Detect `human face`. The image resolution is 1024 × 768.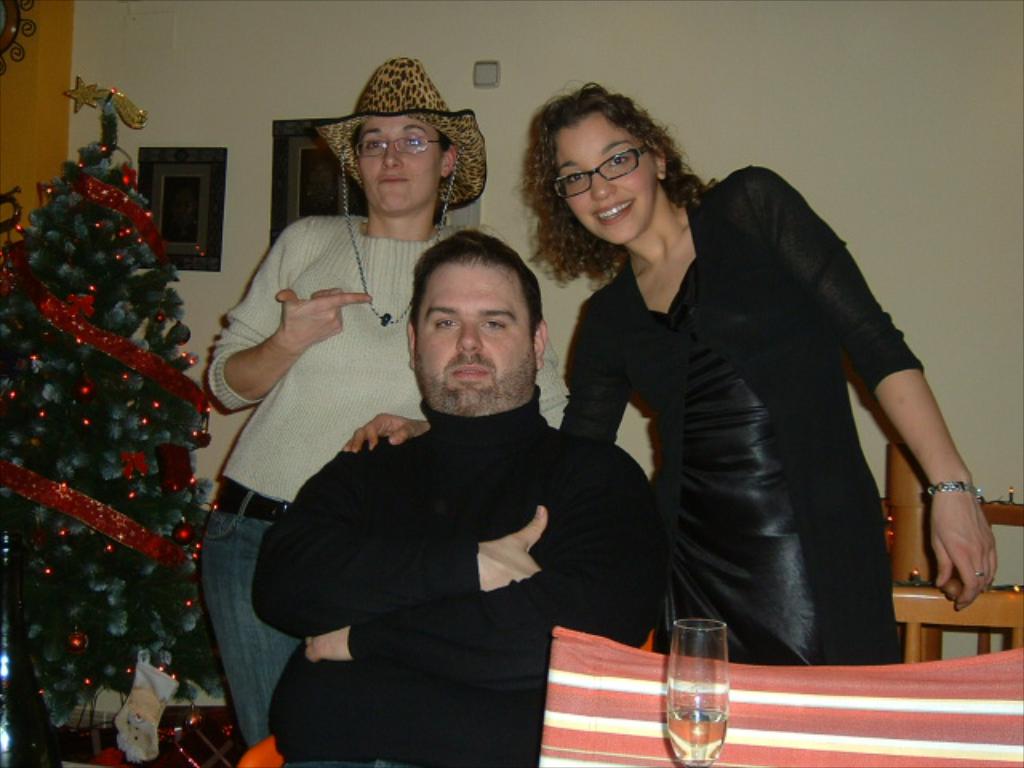
bbox=[418, 262, 536, 414].
